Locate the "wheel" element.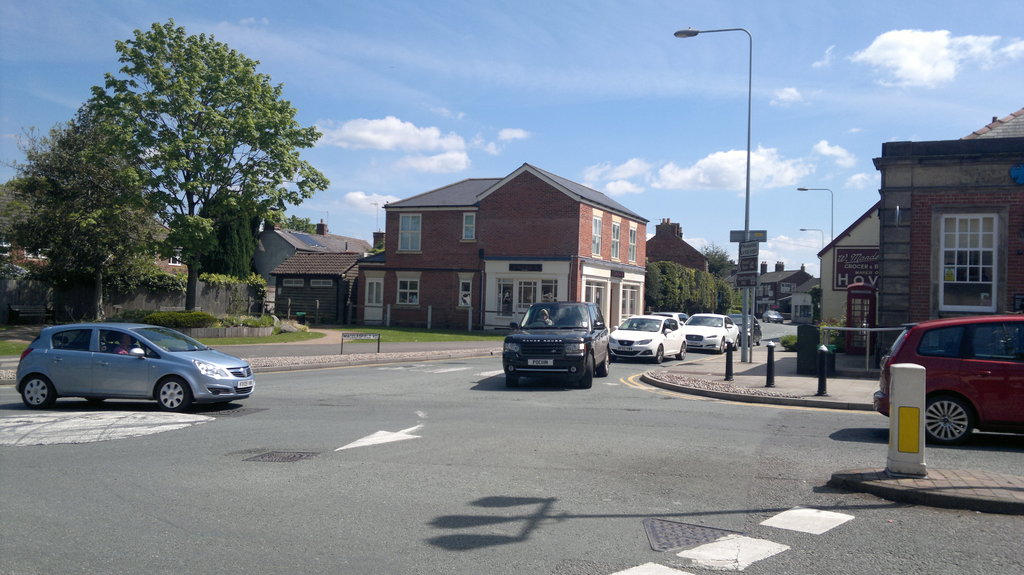
Element bbox: BBox(719, 337, 729, 350).
